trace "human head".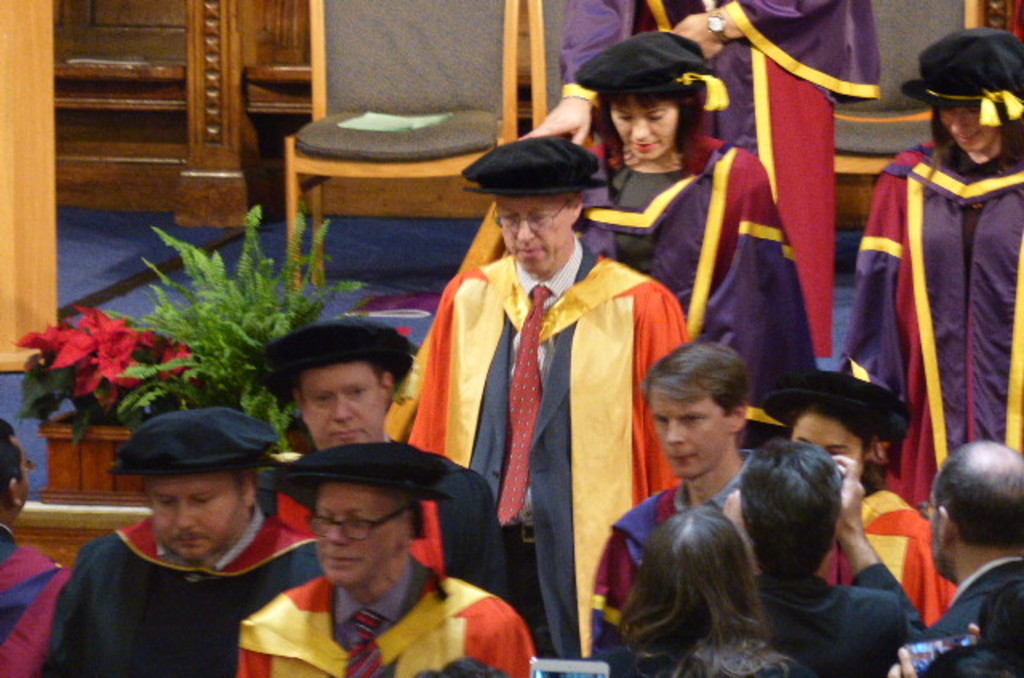
Traced to pyautogui.locateOnScreen(458, 134, 606, 278).
